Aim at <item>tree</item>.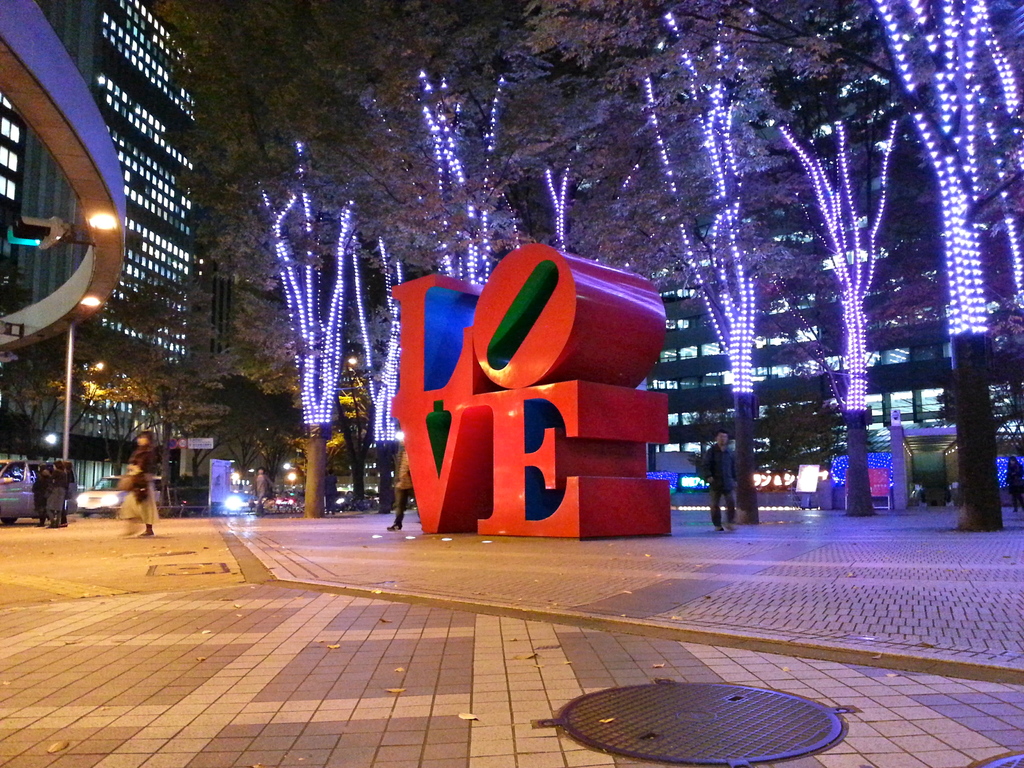
Aimed at detection(150, 0, 363, 531).
